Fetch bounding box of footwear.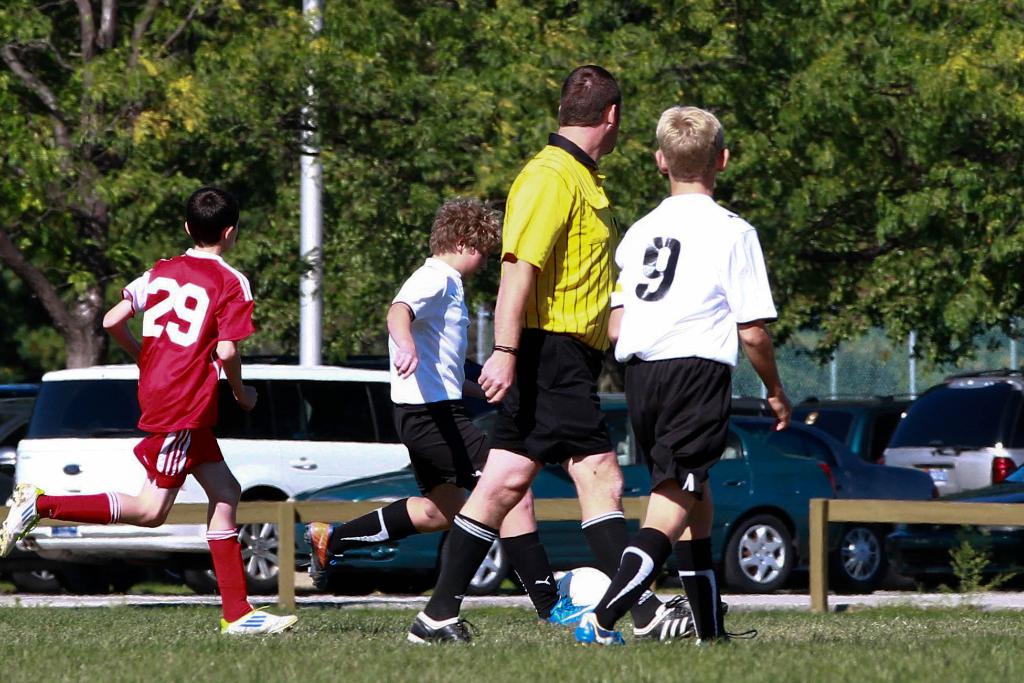
Bbox: box(571, 607, 626, 650).
